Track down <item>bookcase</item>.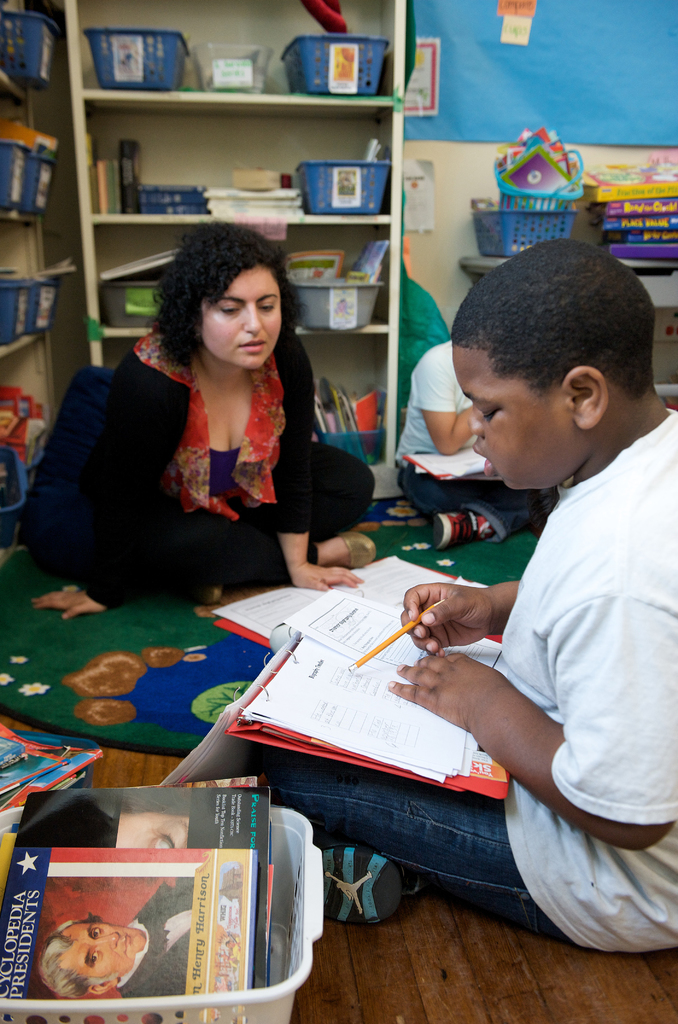
Tracked to region(0, 0, 62, 560).
